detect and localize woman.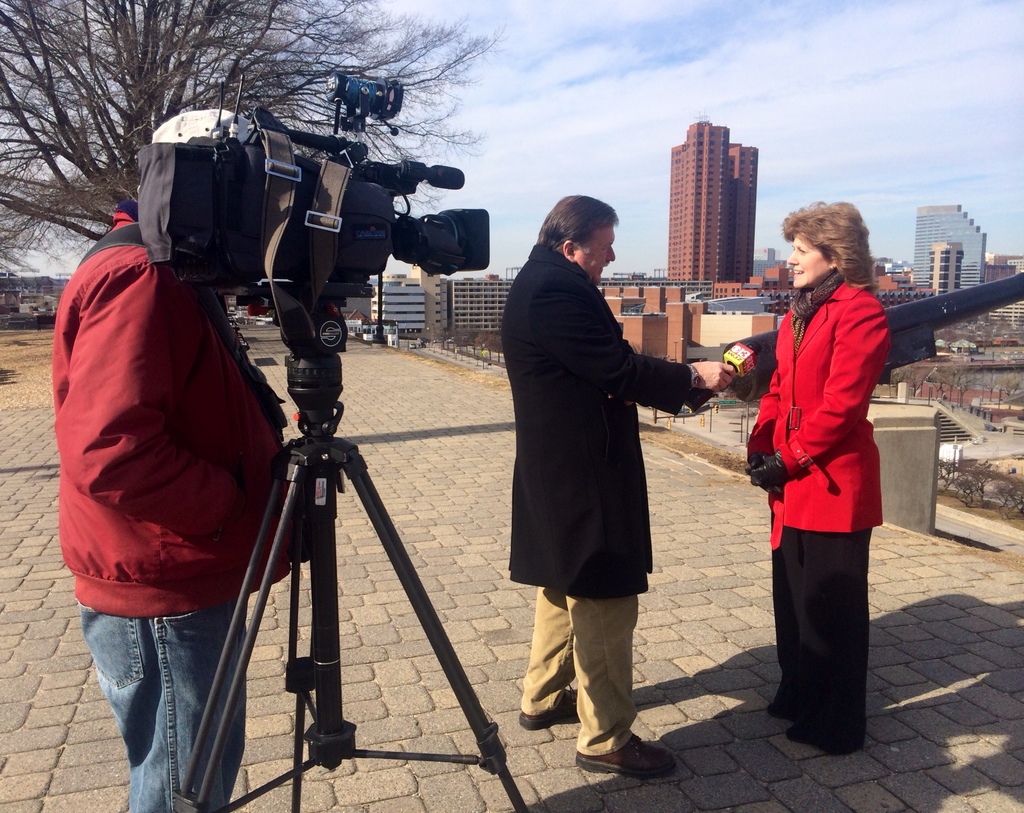
Localized at (744,192,907,757).
